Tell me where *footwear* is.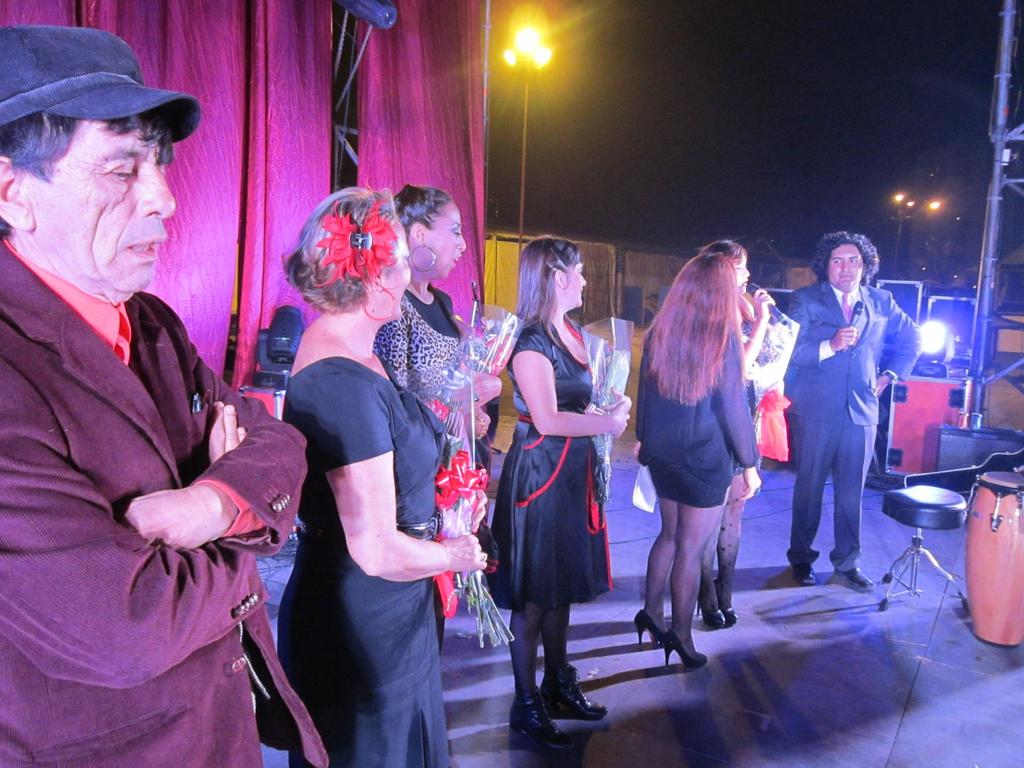
*footwear* is at <box>632,611,668,648</box>.
